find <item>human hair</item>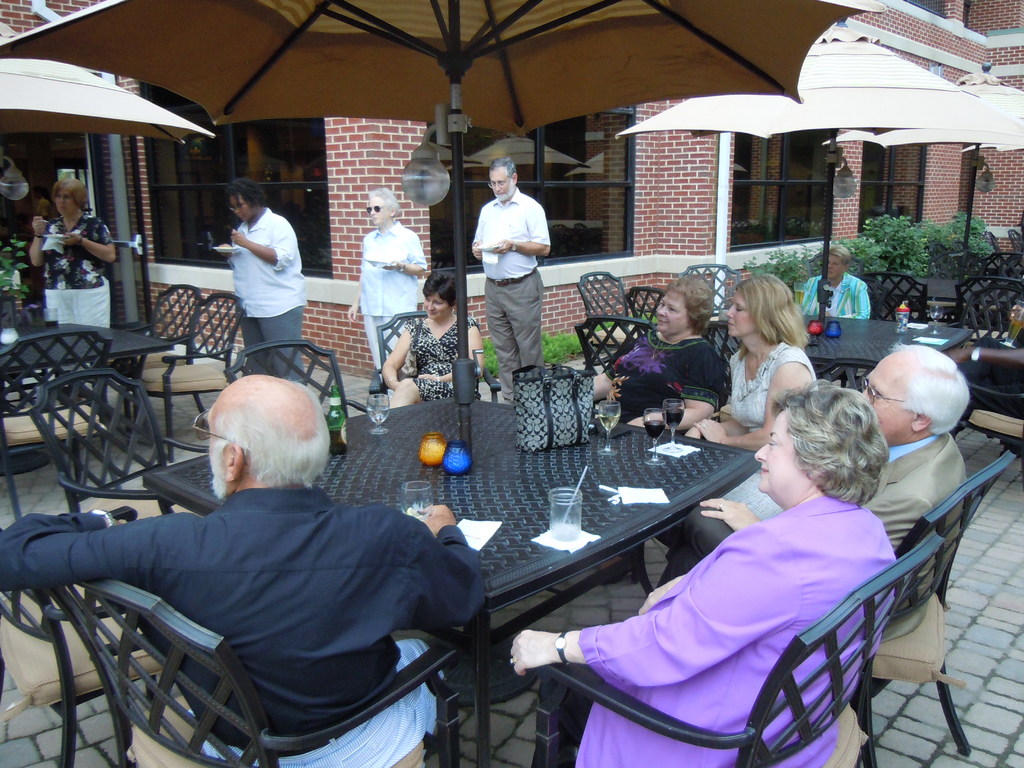
box=[367, 186, 398, 218]
